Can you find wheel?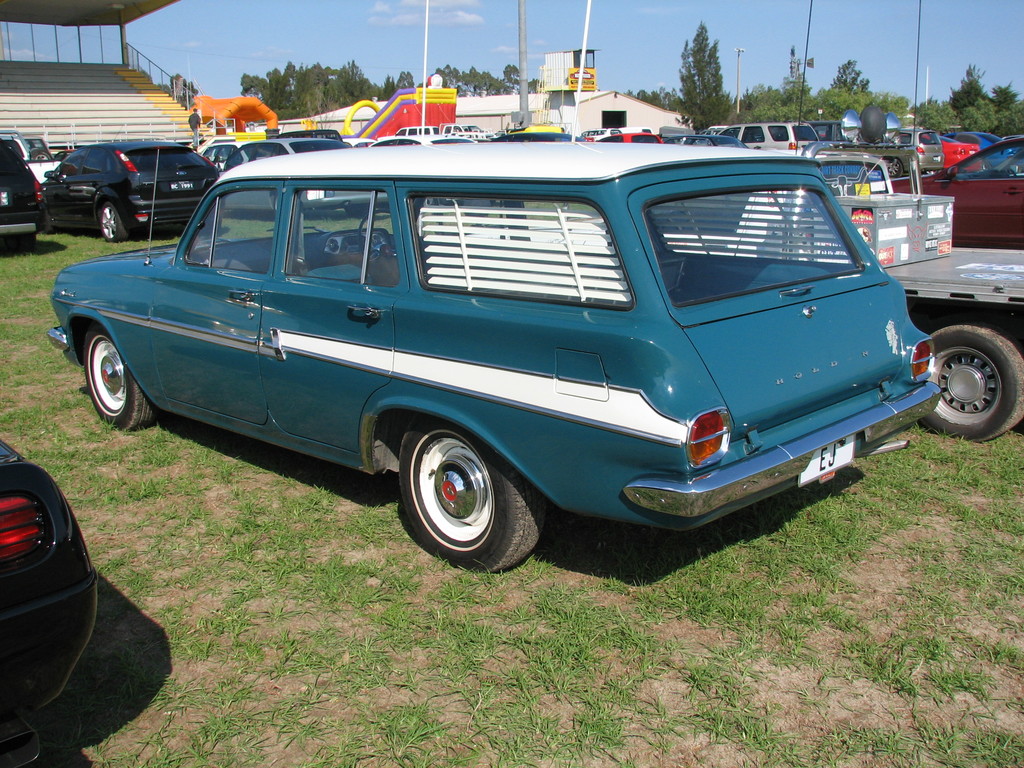
Yes, bounding box: bbox(83, 330, 160, 430).
